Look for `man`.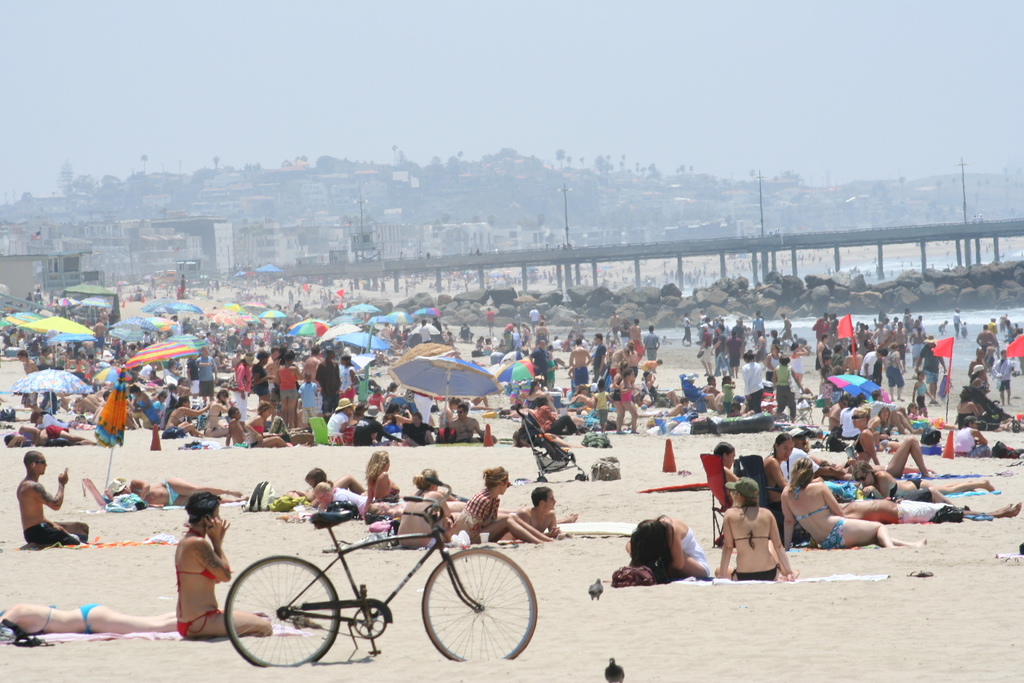
Found: 353, 402, 410, 445.
